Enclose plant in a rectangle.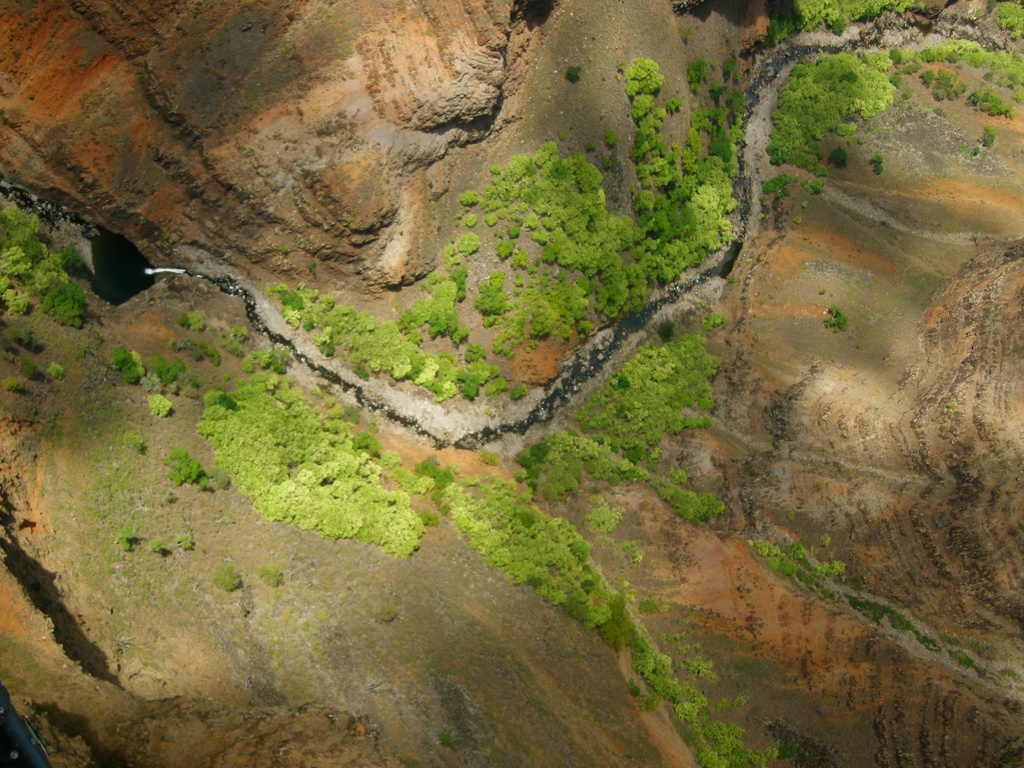
locate(817, 287, 827, 296).
